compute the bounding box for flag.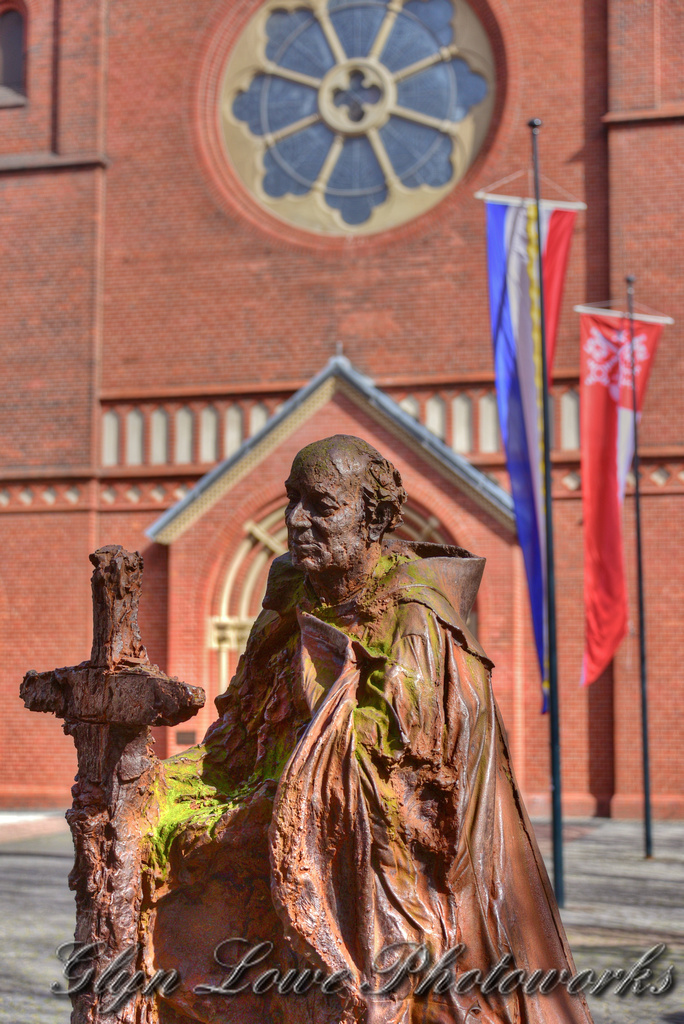
box=[468, 189, 587, 721].
